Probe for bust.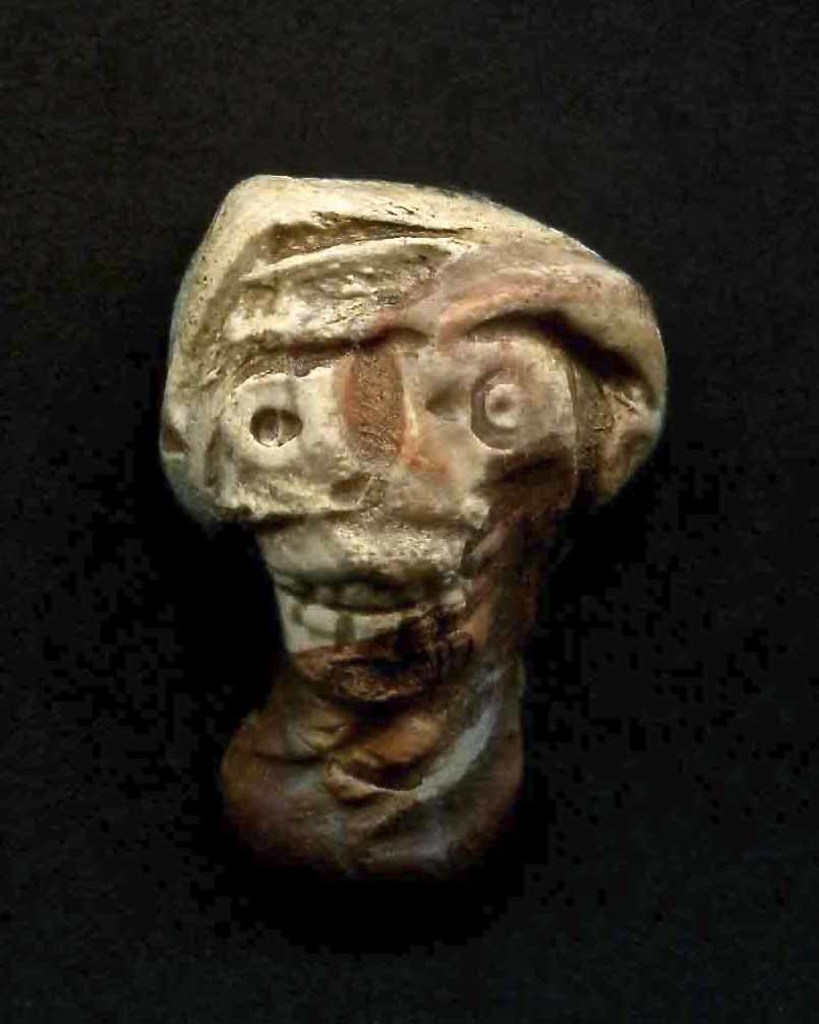
Probe result: (160, 164, 666, 885).
